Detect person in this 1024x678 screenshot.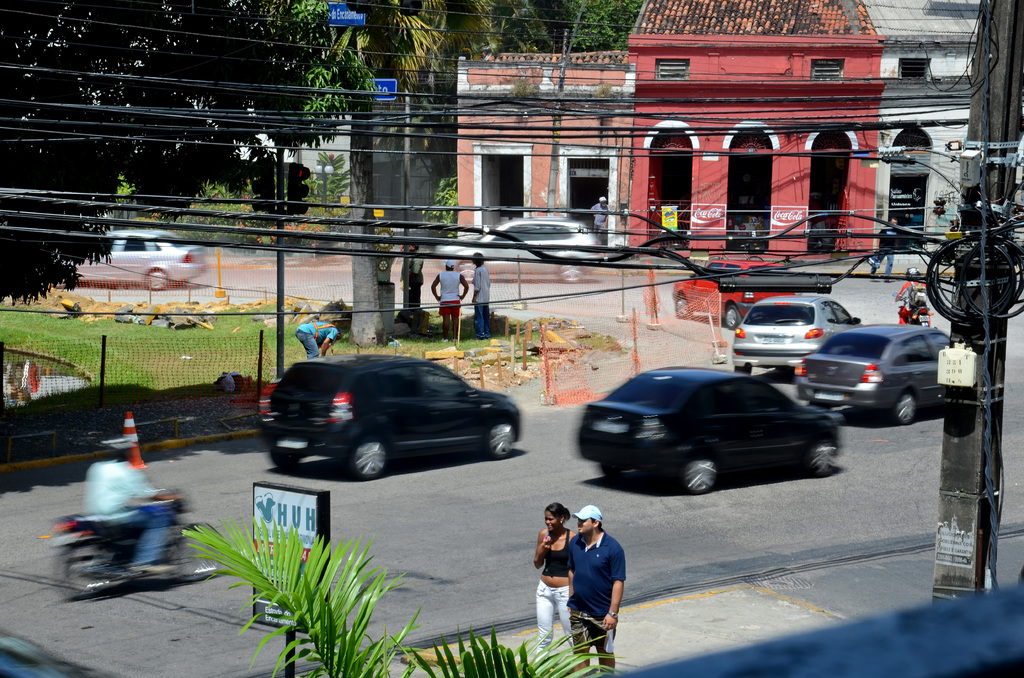
Detection: <box>591,186,612,241</box>.
